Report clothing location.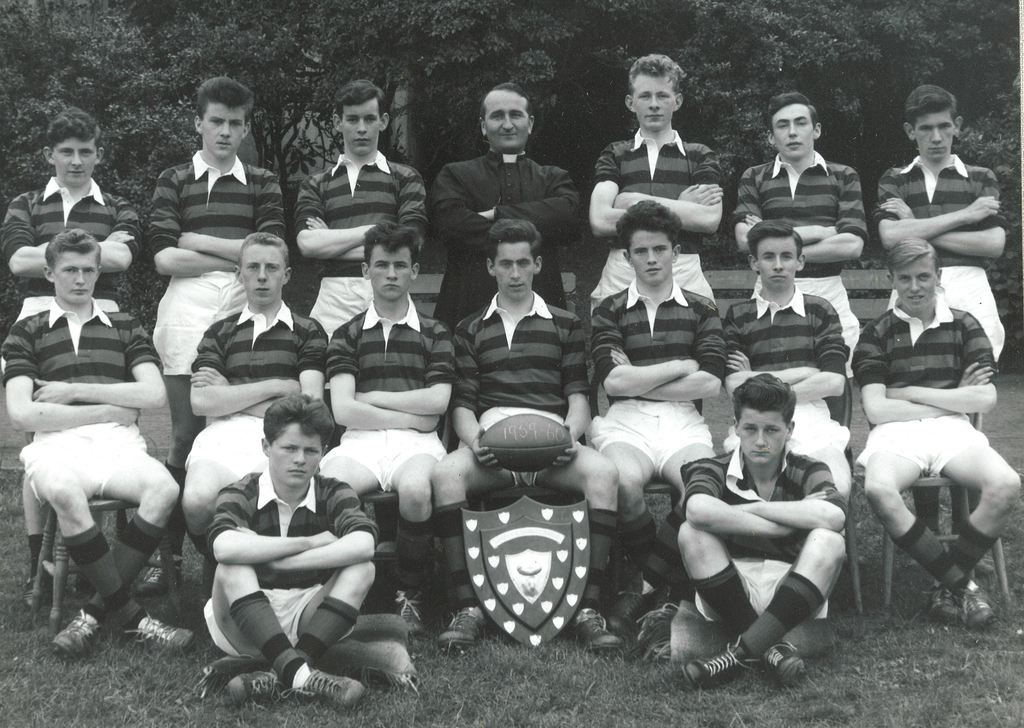
Report: 91:508:164:619.
